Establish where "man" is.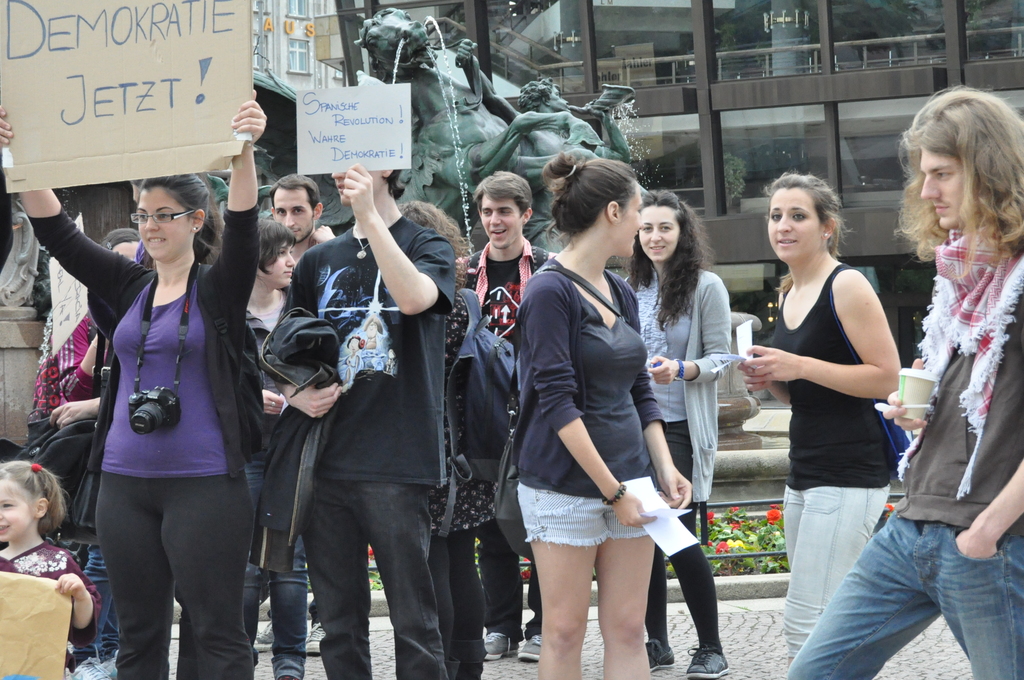
Established at BBox(257, 169, 332, 658).
